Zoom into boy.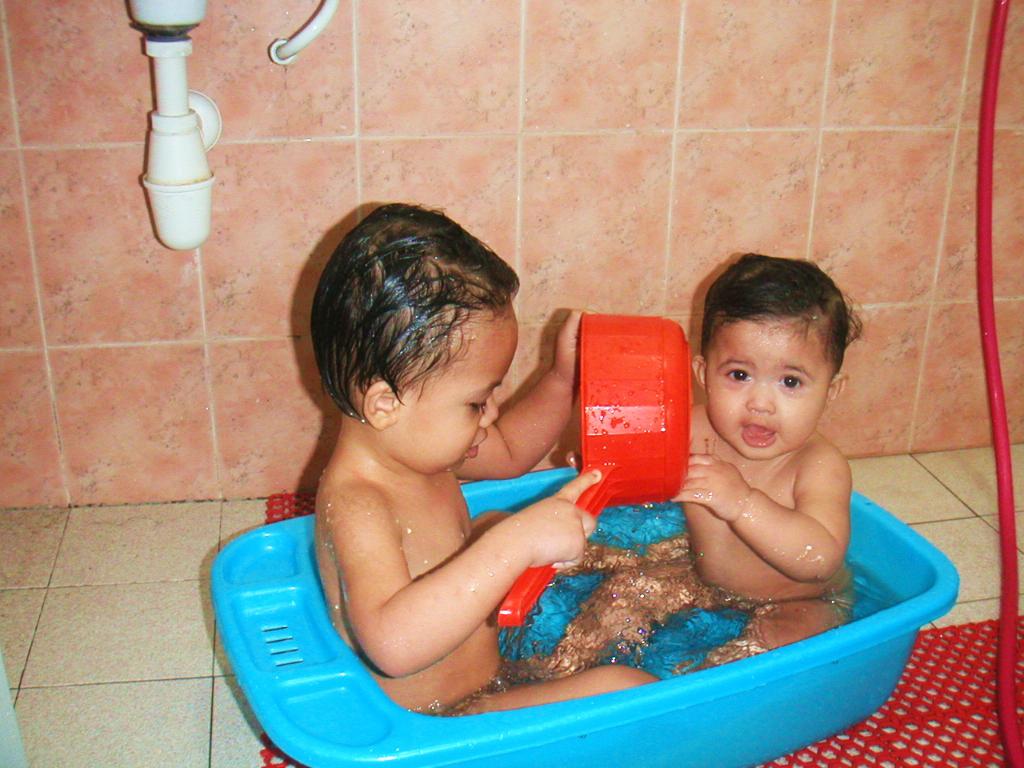
Zoom target: 314 201 661 710.
